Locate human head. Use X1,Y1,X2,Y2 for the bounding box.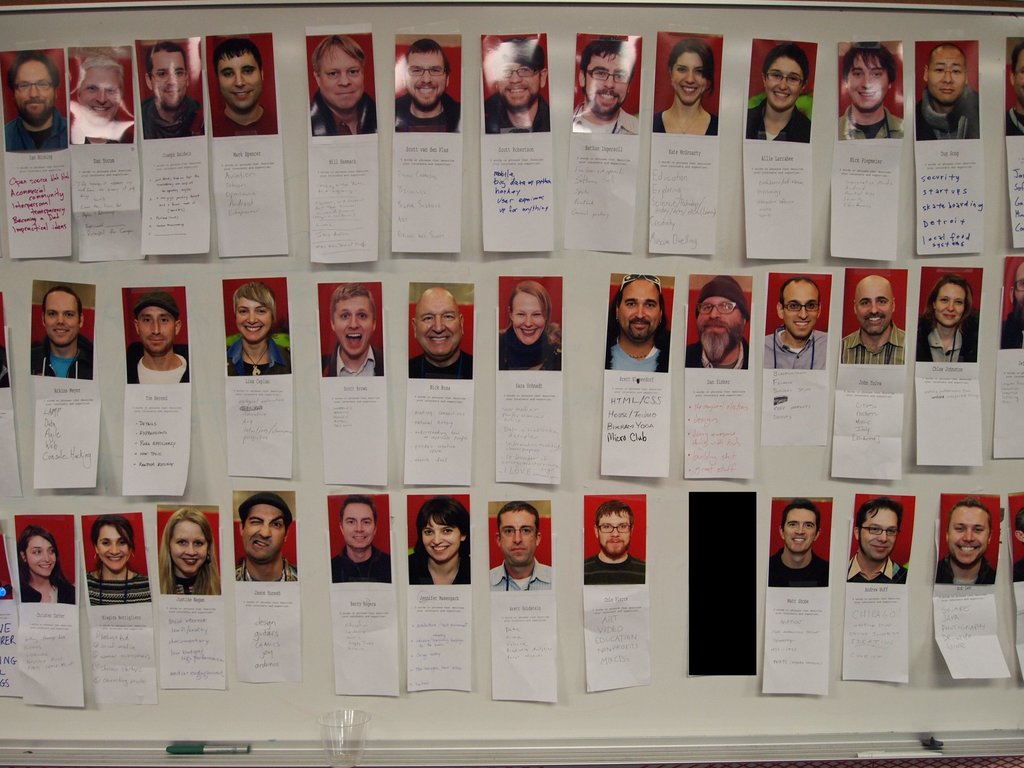
509,281,550,346.
